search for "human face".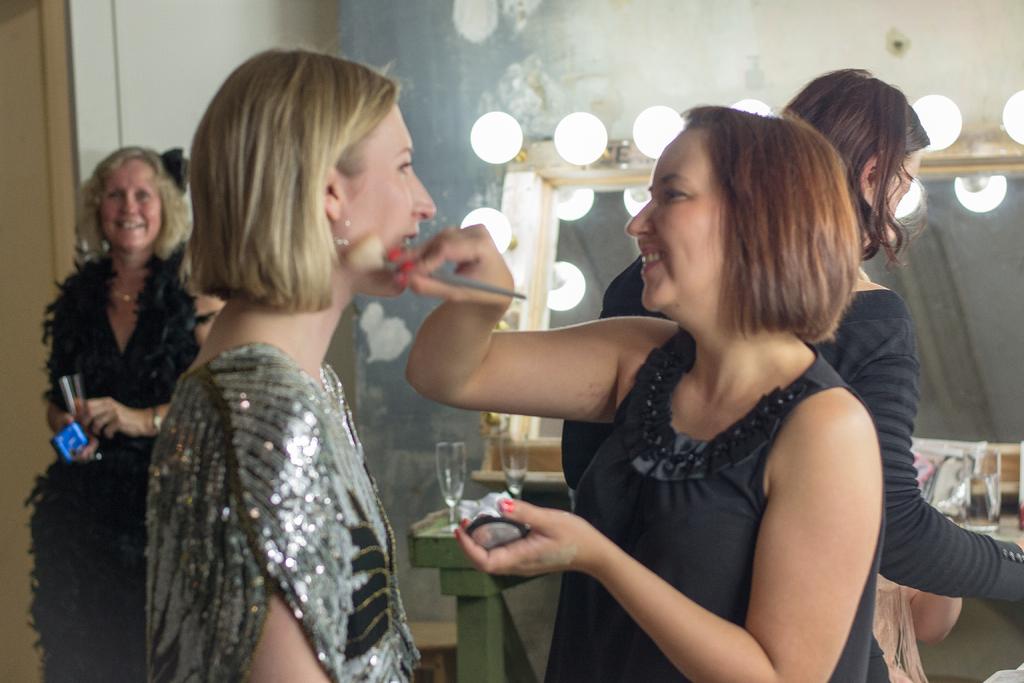
Found at 341 104 435 299.
